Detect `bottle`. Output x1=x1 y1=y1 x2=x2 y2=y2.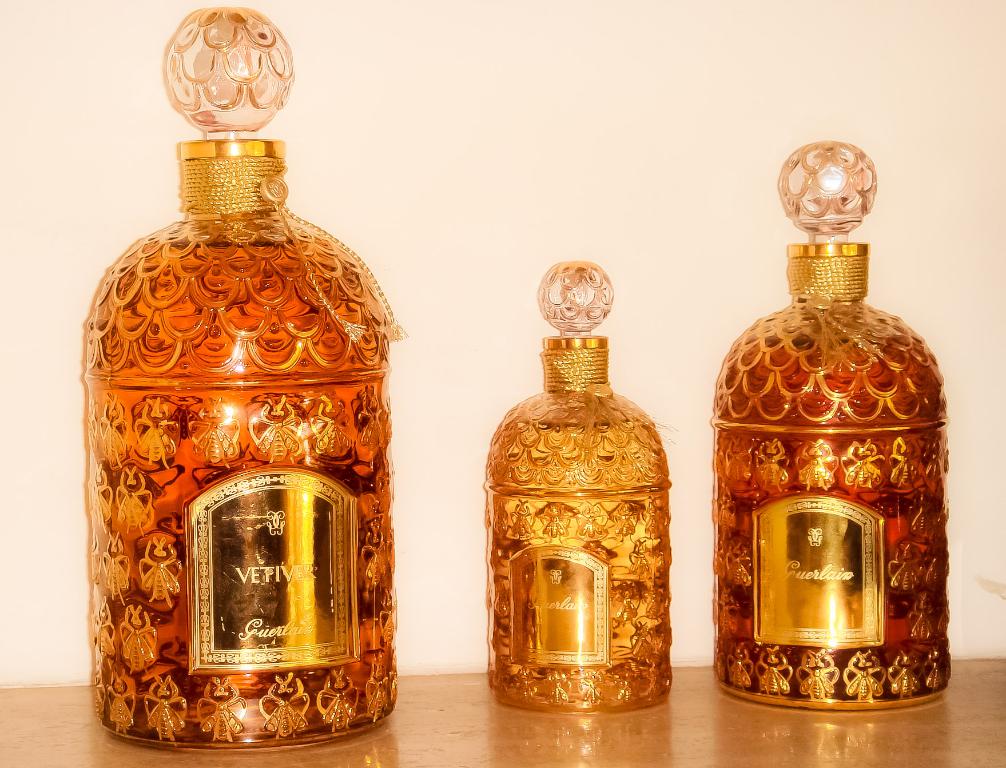
x1=76 y1=0 x2=393 y2=753.
